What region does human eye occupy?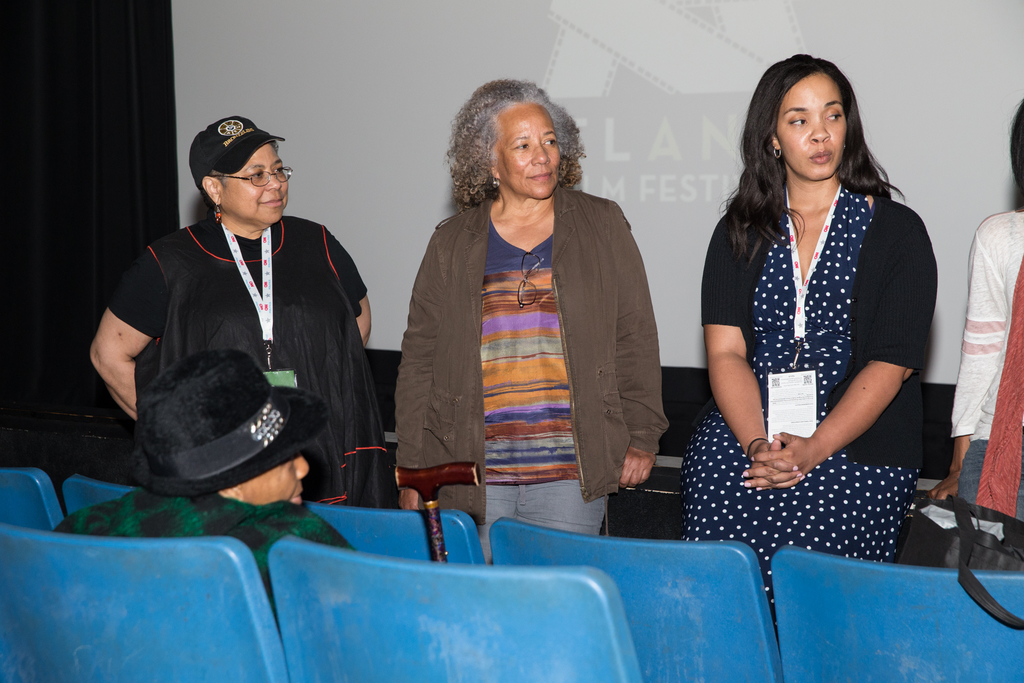
select_region(510, 140, 530, 154).
